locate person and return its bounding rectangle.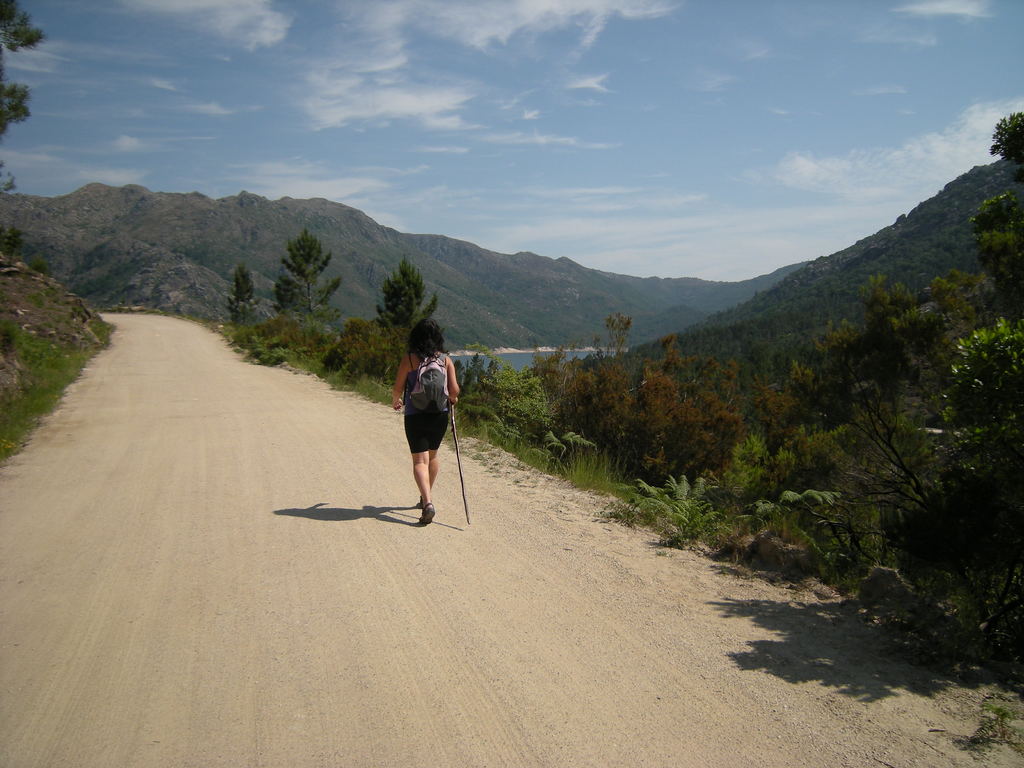
x1=388, y1=314, x2=460, y2=531.
